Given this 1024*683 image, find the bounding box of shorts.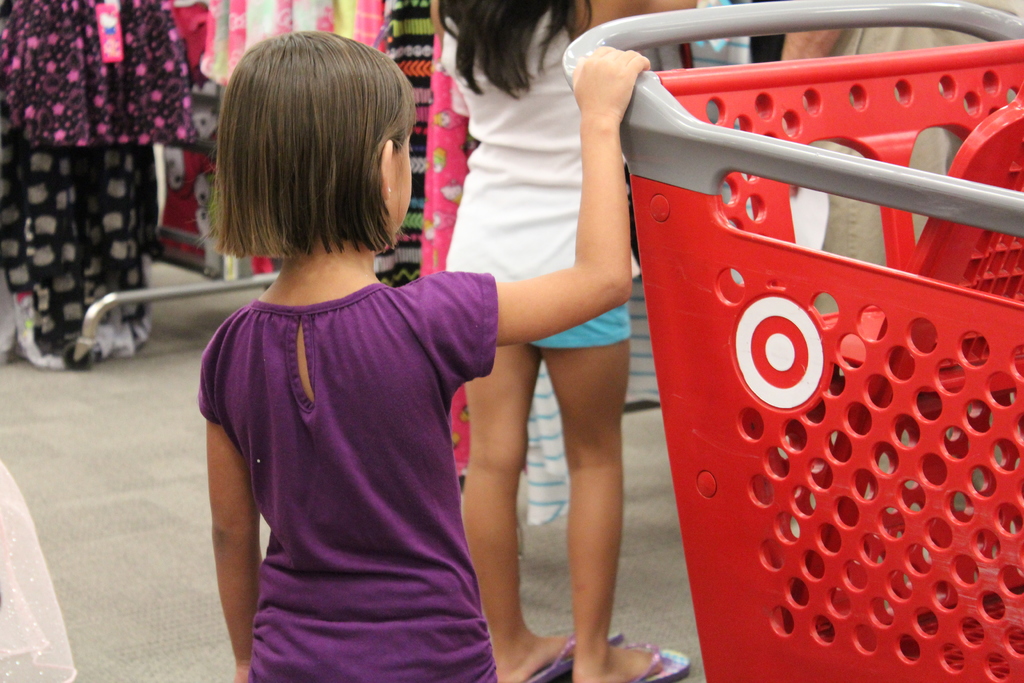
x1=527, y1=298, x2=632, y2=350.
